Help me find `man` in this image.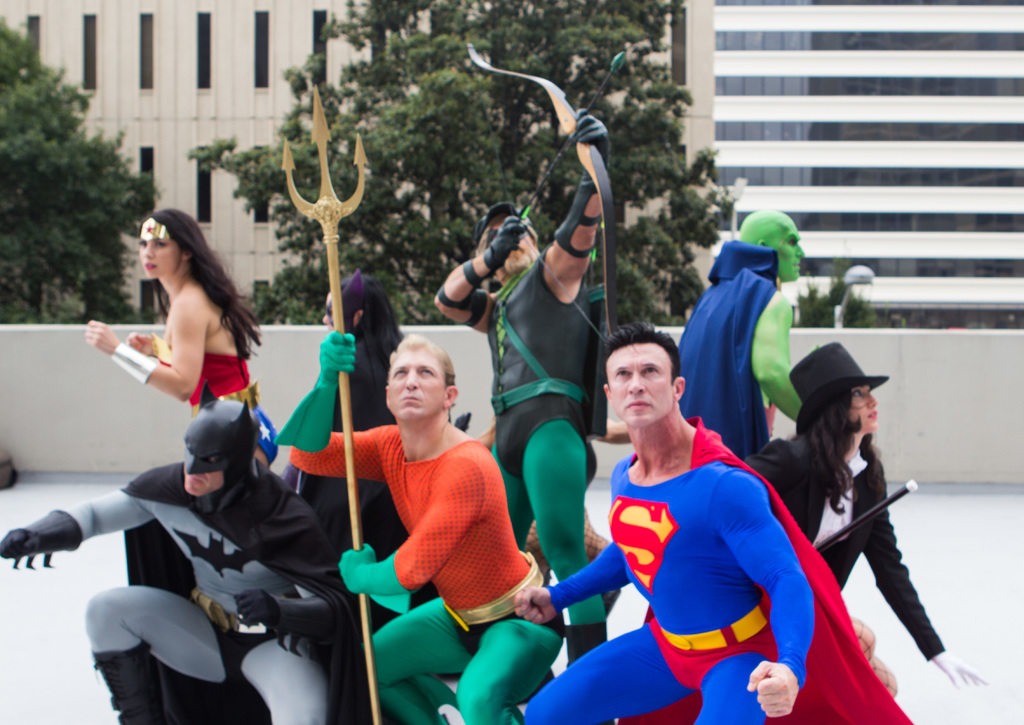
Found it: 426,104,600,676.
